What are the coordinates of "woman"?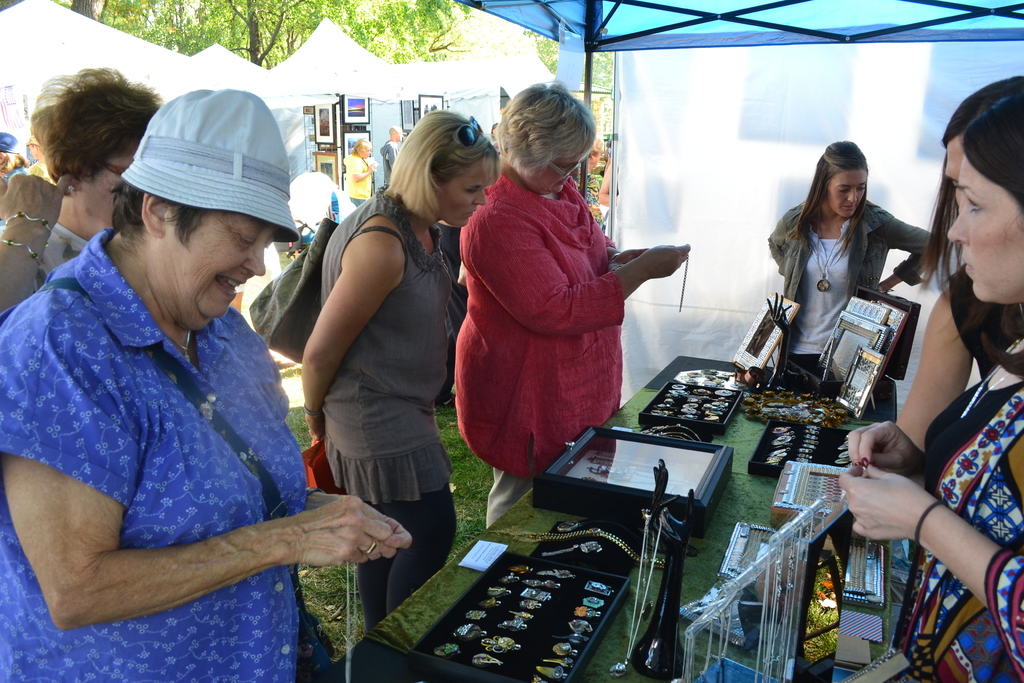
crop(281, 108, 473, 621).
